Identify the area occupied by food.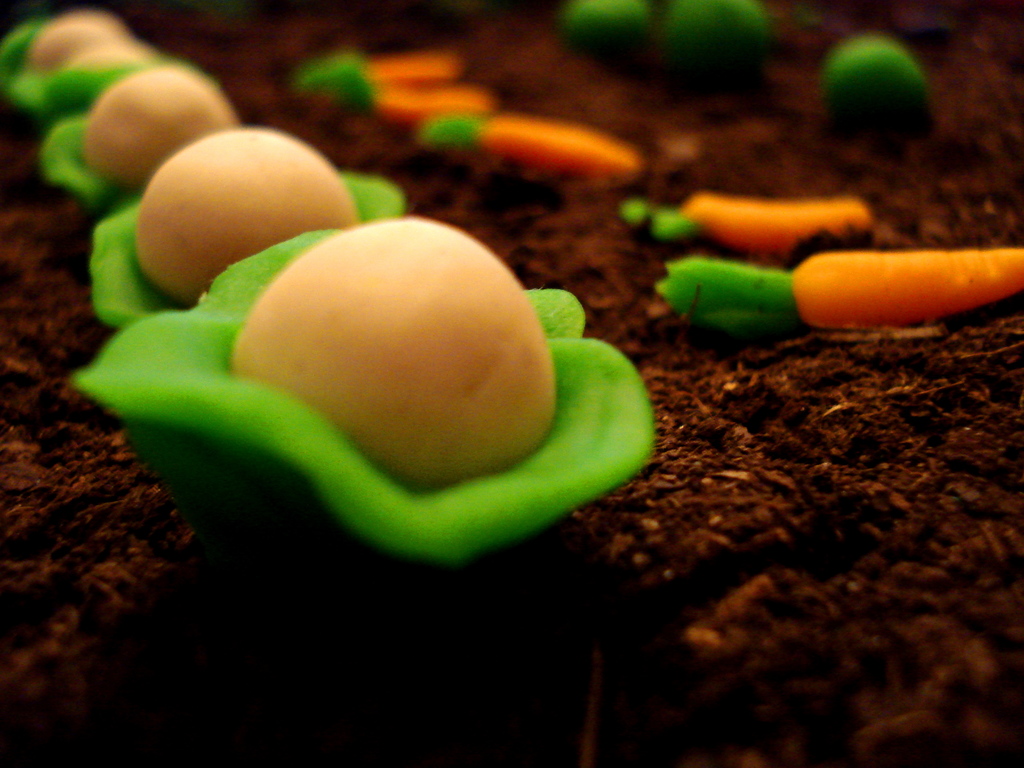
Area: 300 46 468 84.
